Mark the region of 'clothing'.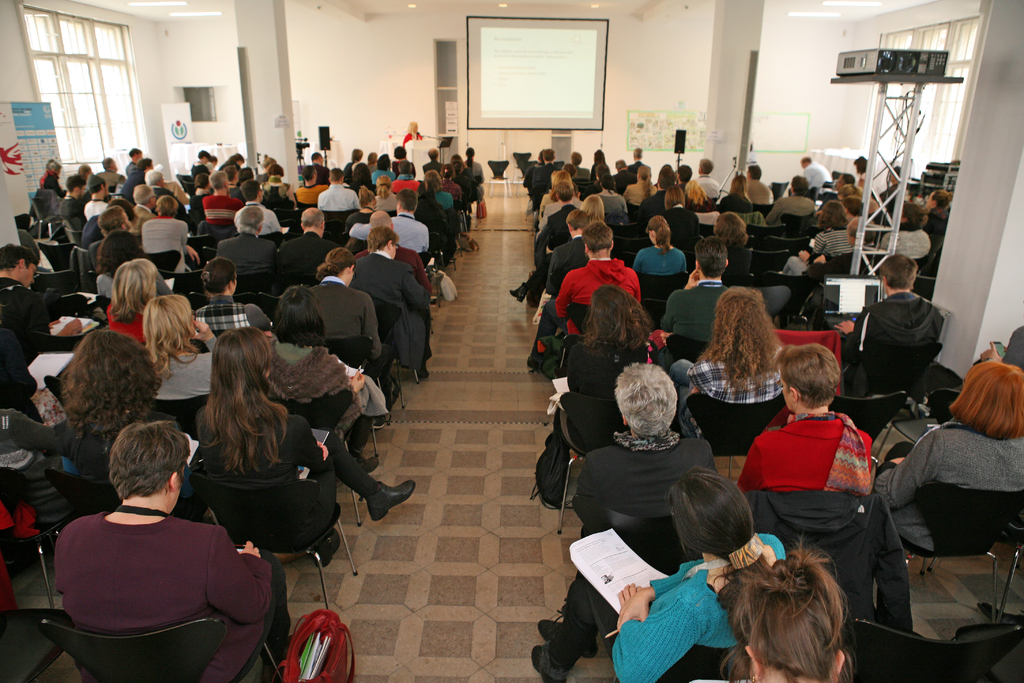
Region: <box>214,231,277,274</box>.
